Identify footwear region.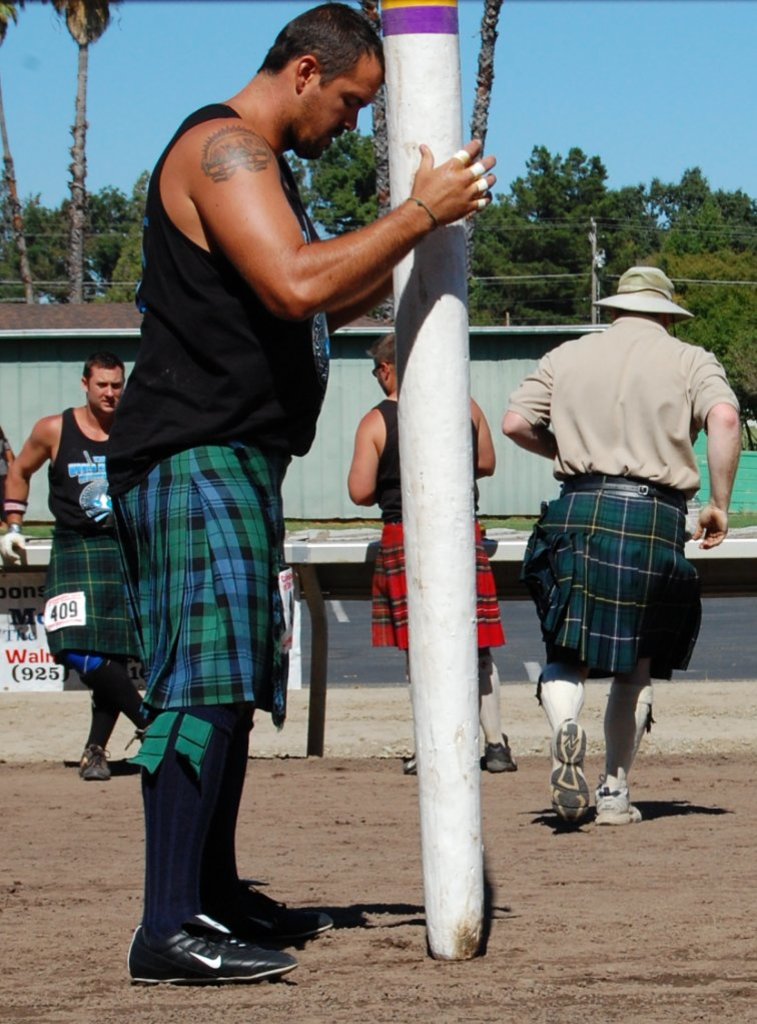
Region: 79,743,111,781.
